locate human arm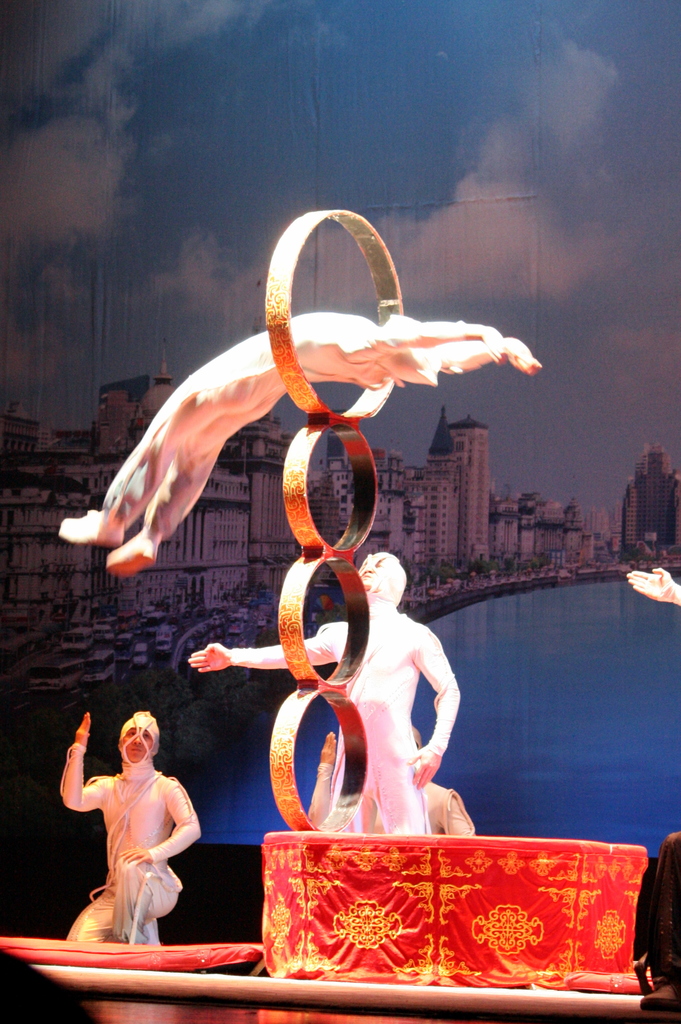
[435,792,475,841]
